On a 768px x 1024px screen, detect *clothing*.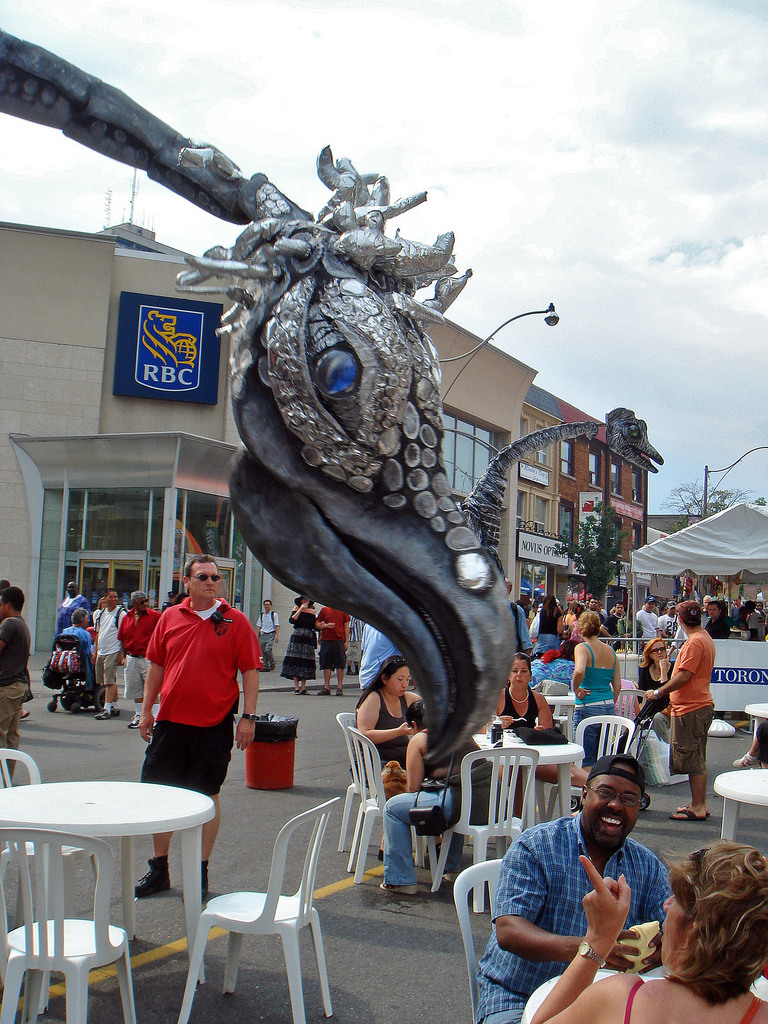
rect(574, 643, 616, 764).
